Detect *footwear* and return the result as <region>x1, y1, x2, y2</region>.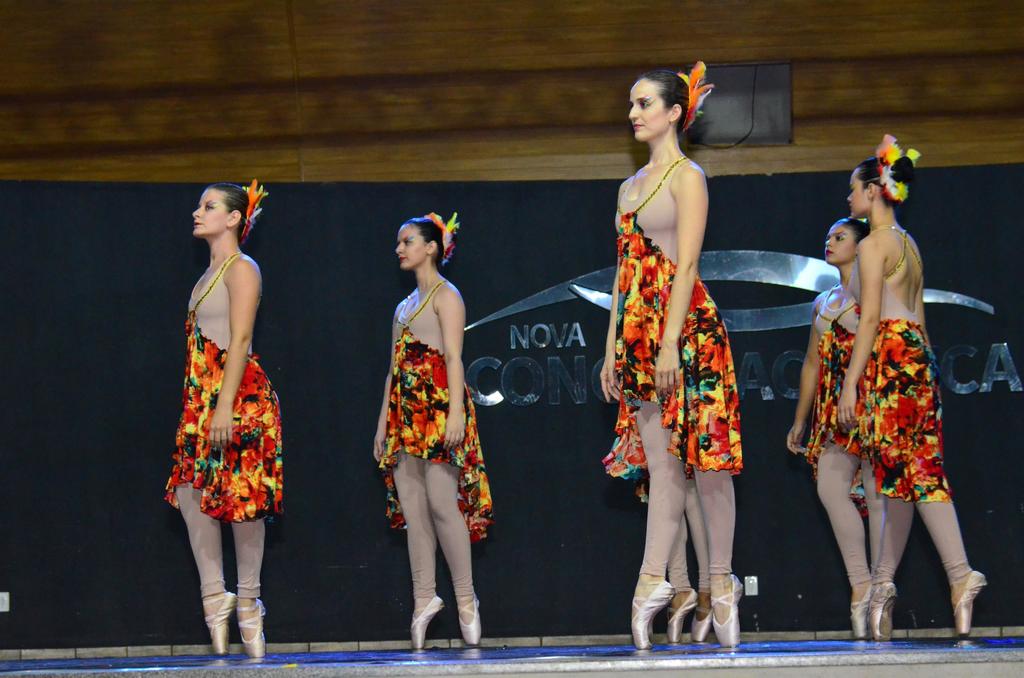
<region>712, 576, 745, 649</region>.
